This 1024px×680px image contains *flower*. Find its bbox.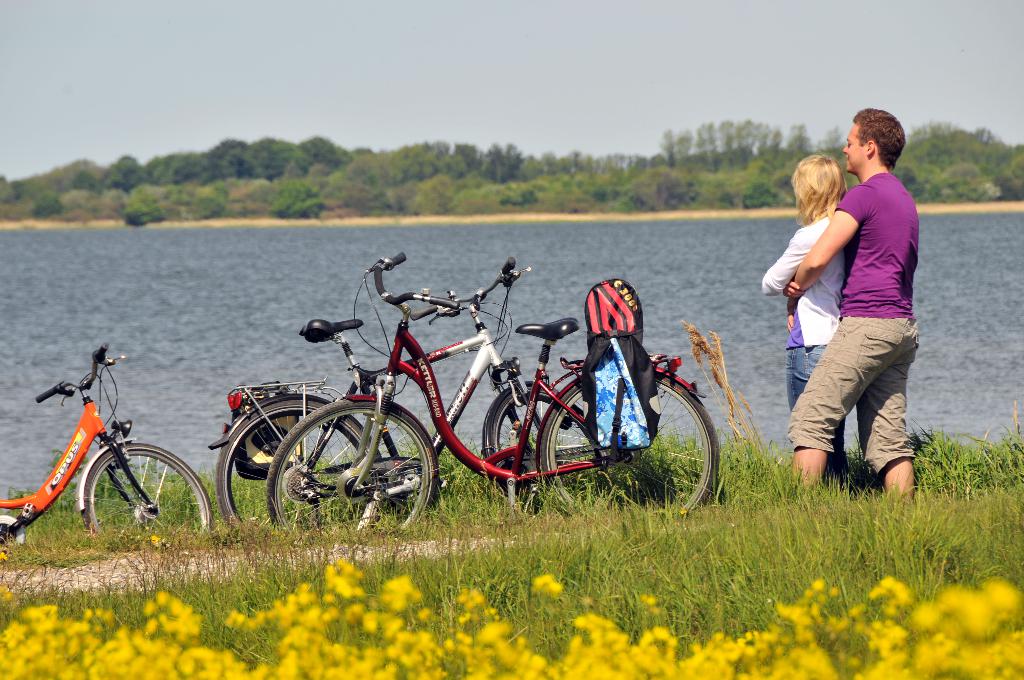
x1=897 y1=619 x2=947 y2=679.
